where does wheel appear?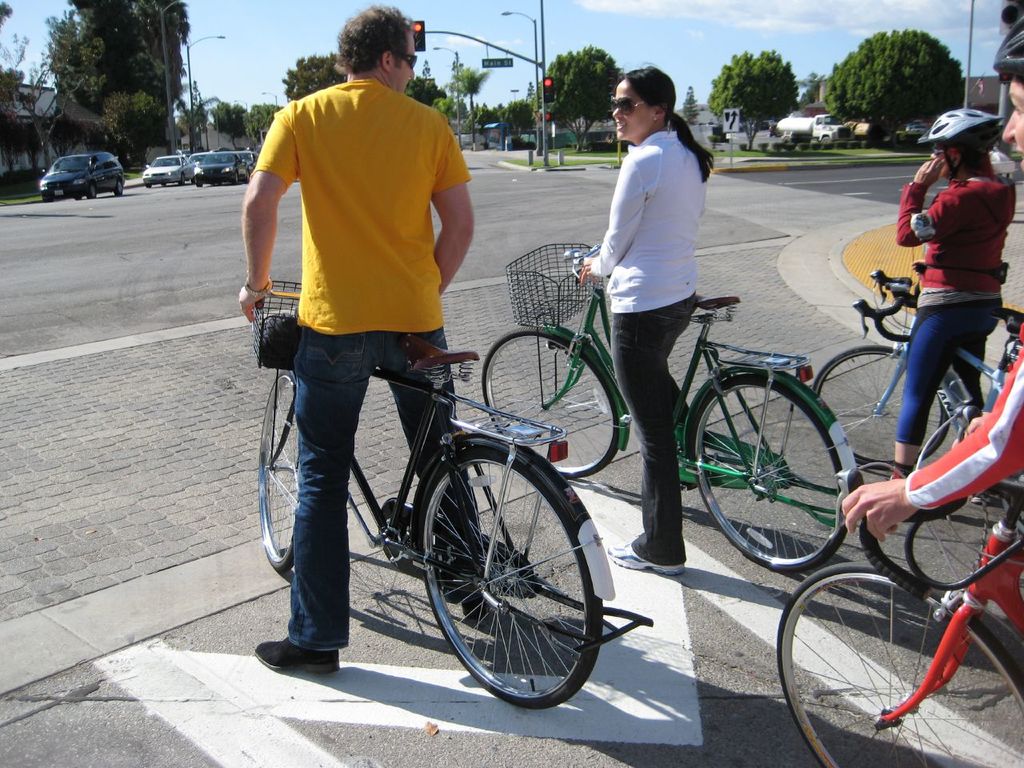
Appears at select_region(775, 561, 1023, 767).
